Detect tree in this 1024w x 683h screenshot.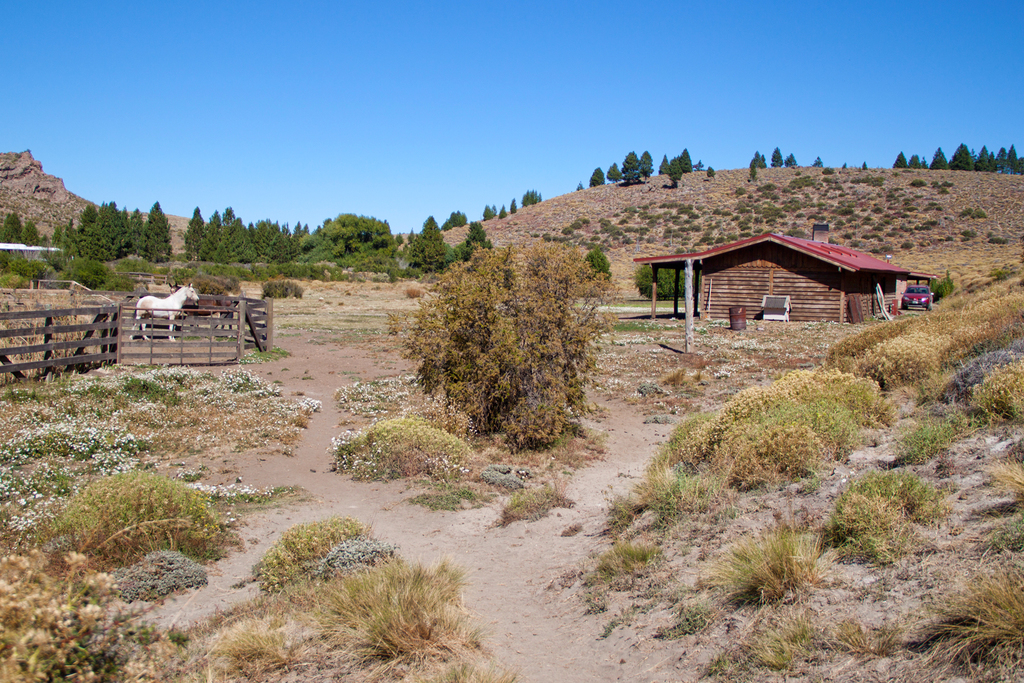
Detection: <box>77,195,97,249</box>.
